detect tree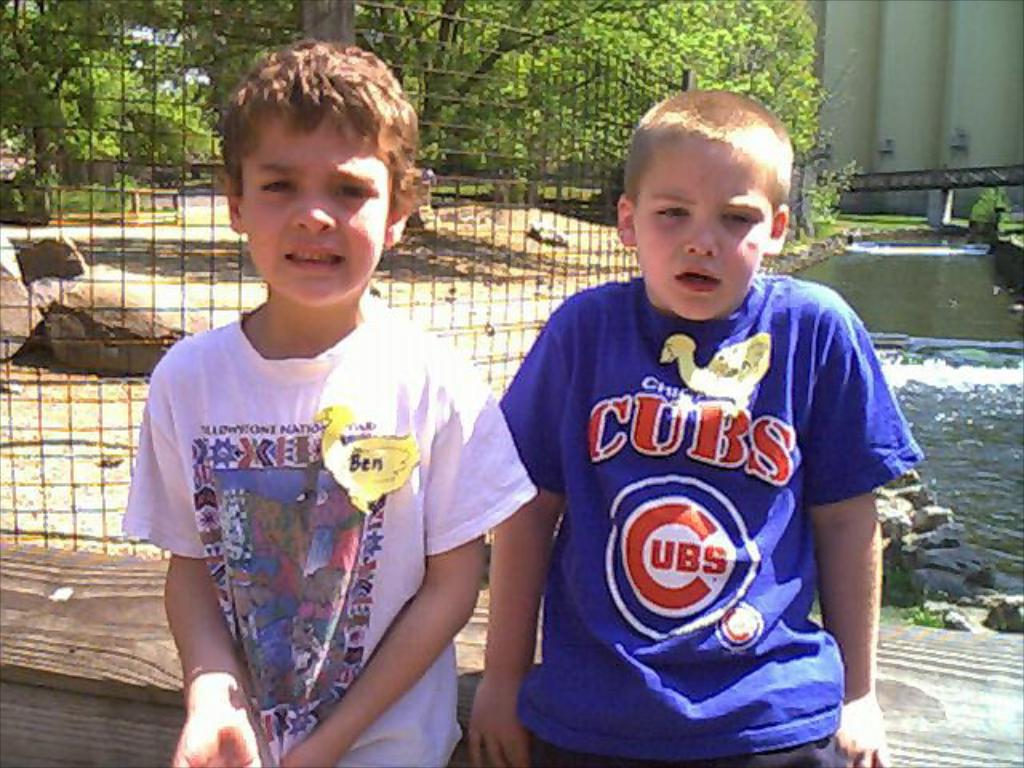
168, 2, 394, 208
